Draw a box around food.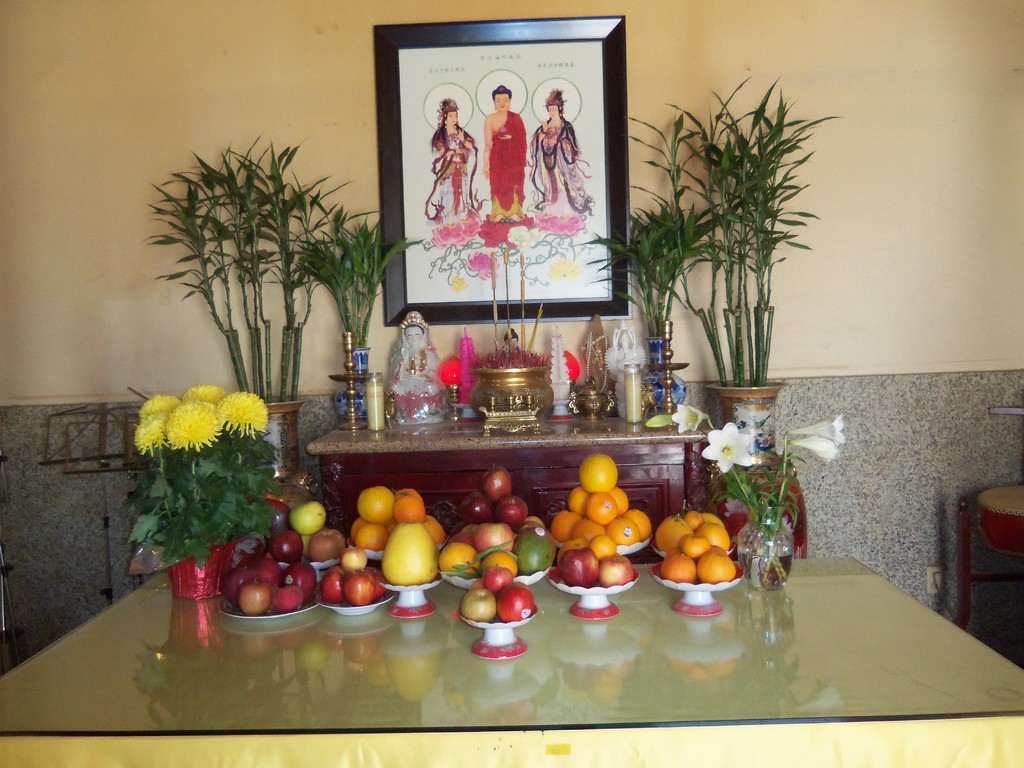
[left=340, top=547, right=369, bottom=575].
